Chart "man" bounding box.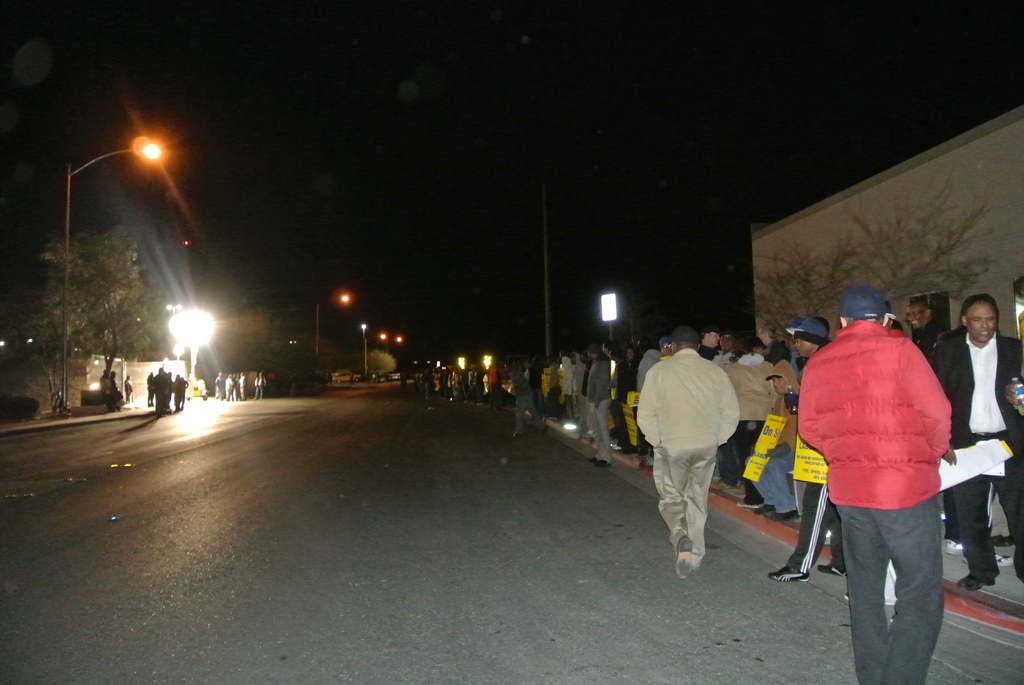
Charted: l=749, t=319, r=790, b=369.
